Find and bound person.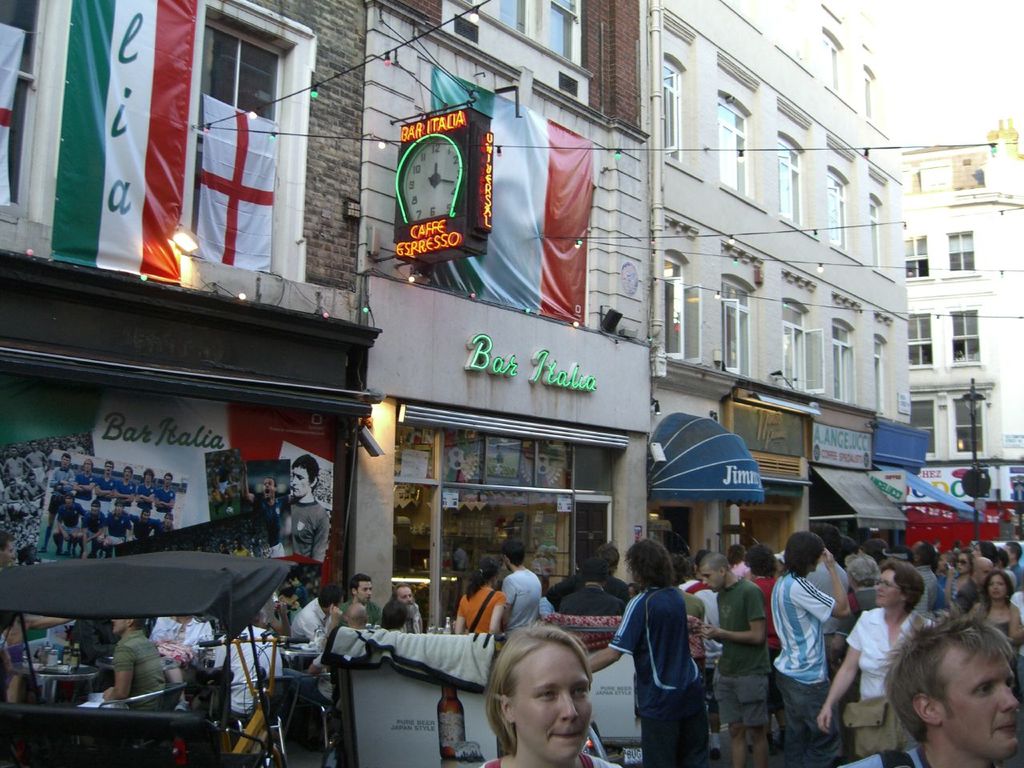
Bound: {"x1": 238, "y1": 457, "x2": 278, "y2": 514}.
